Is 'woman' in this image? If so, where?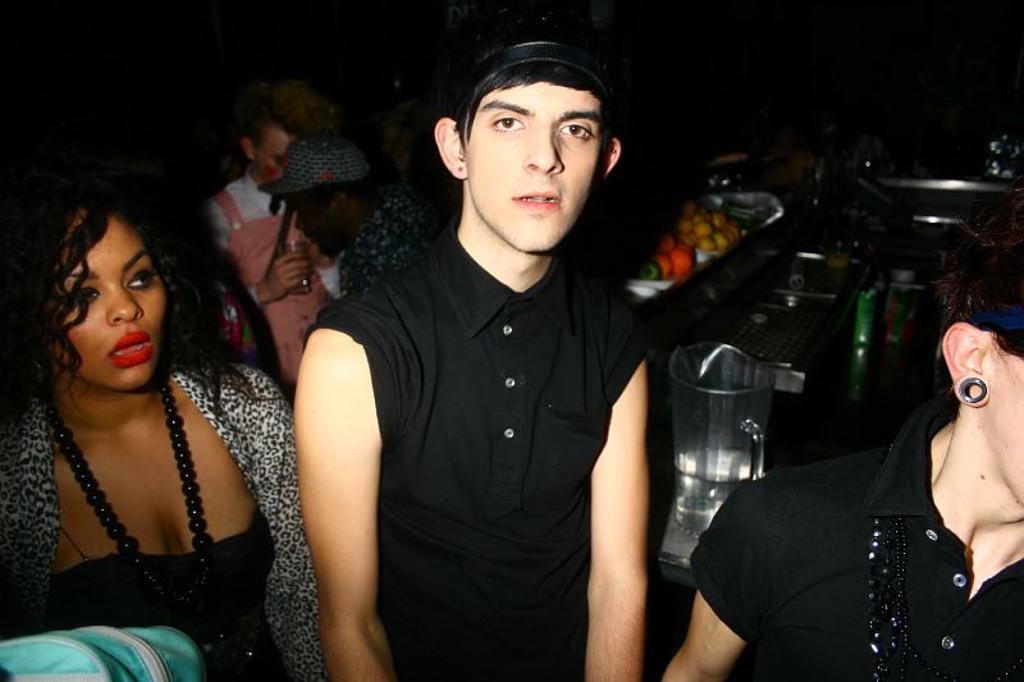
Yes, at bbox=(658, 209, 1023, 681).
